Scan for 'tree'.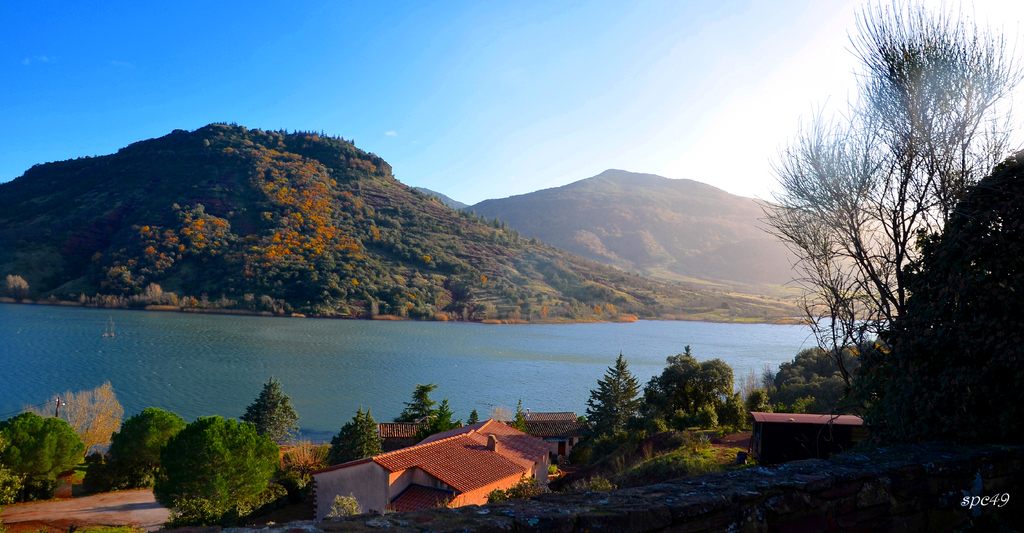
Scan result: bbox(856, 140, 1023, 459).
